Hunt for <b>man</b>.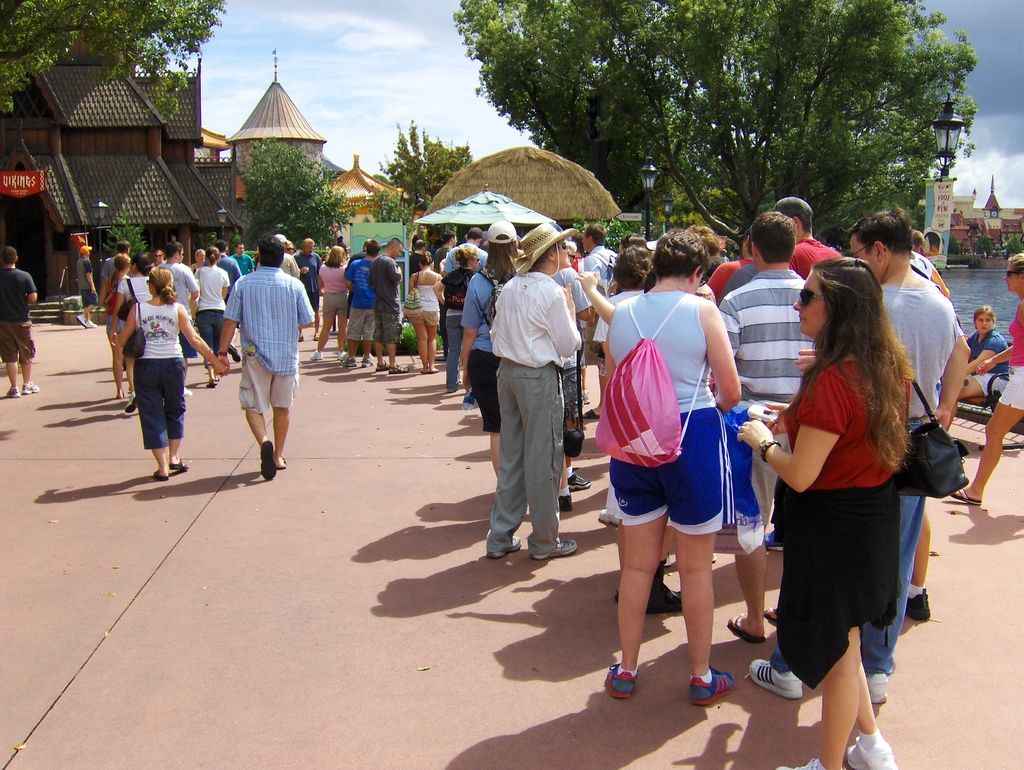
Hunted down at <bbox>290, 236, 330, 348</bbox>.
